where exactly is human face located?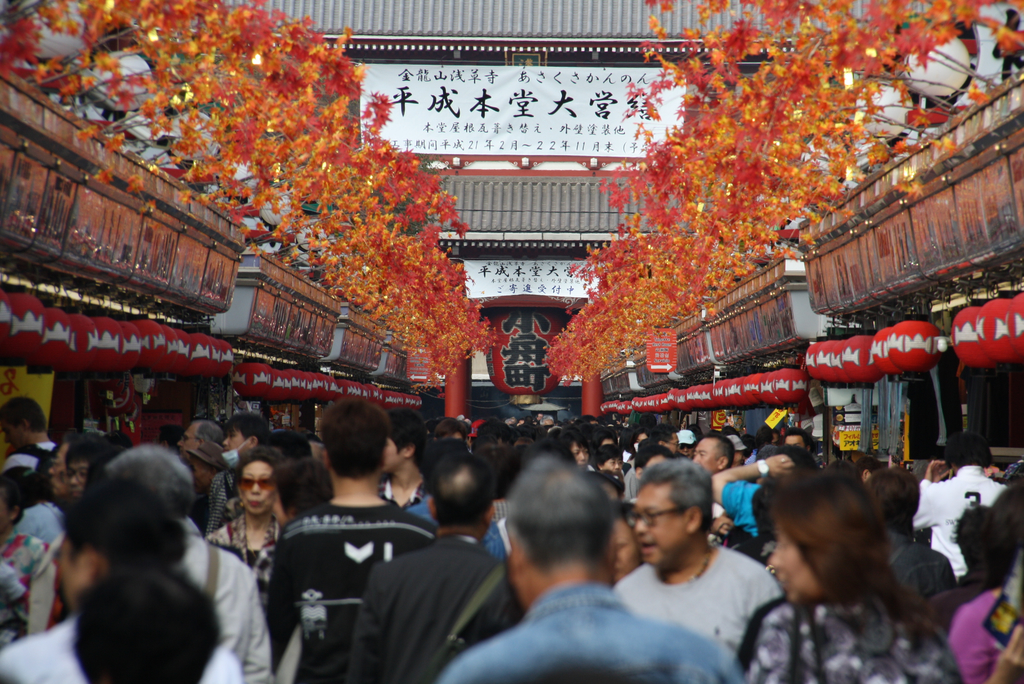
Its bounding box is detection(785, 435, 805, 453).
